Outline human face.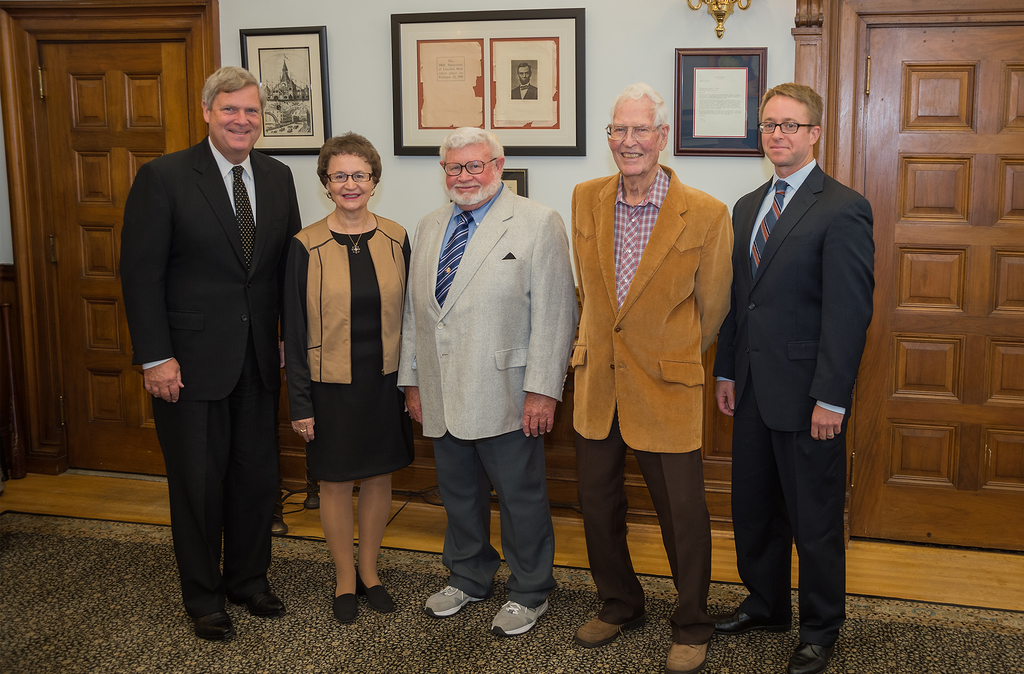
Outline: locate(607, 95, 657, 174).
